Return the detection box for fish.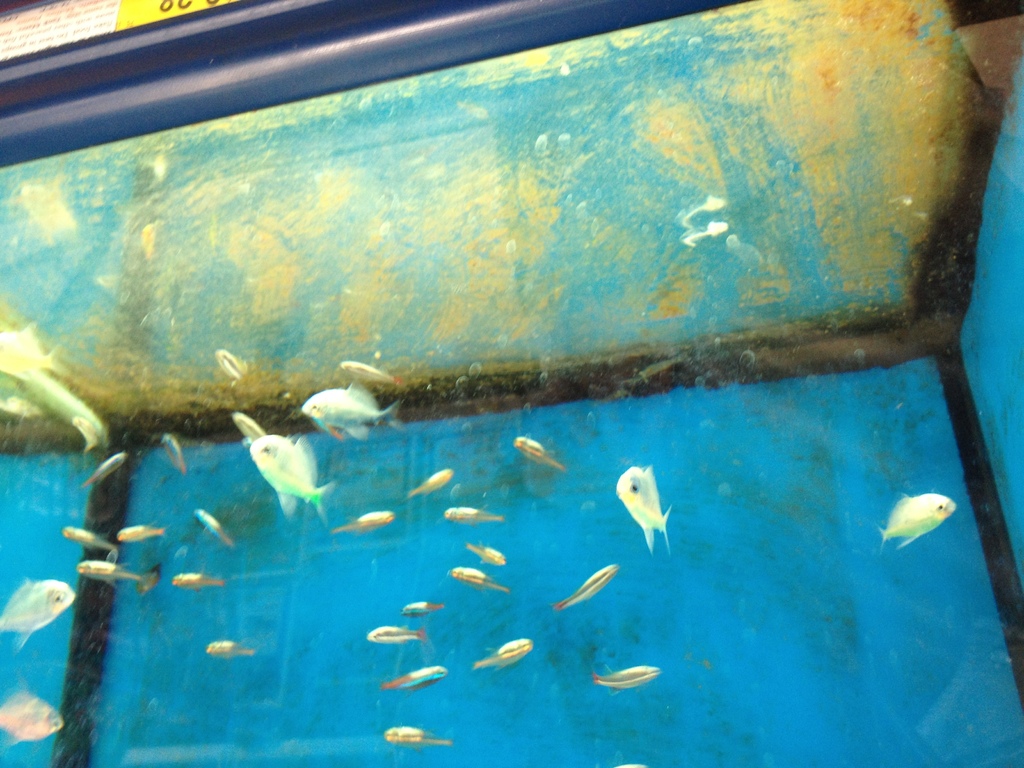
451, 566, 510, 593.
